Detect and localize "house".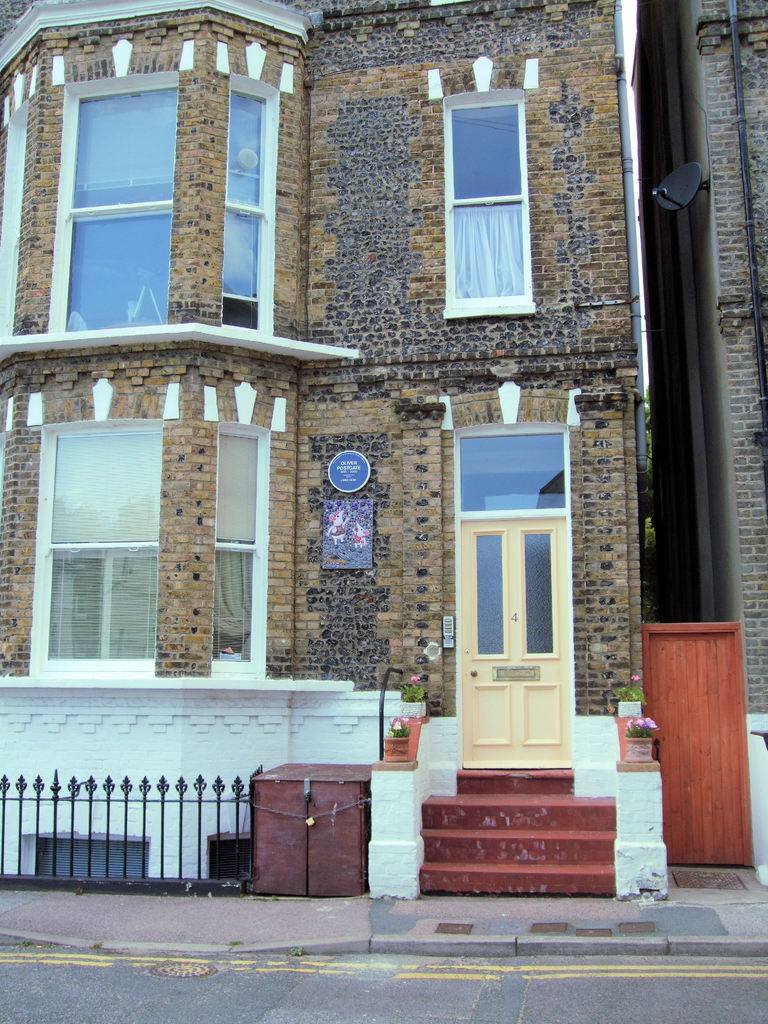
Localized at [left=0, top=0, right=621, bottom=897].
